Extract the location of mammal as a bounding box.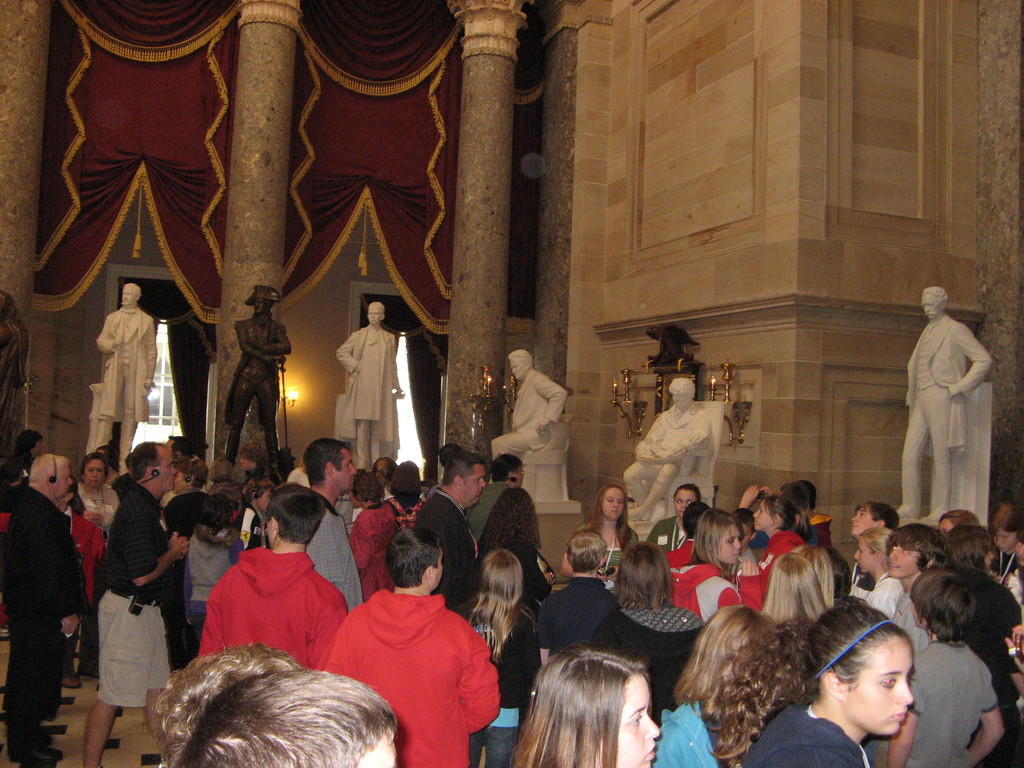
locate(477, 481, 558, 694).
